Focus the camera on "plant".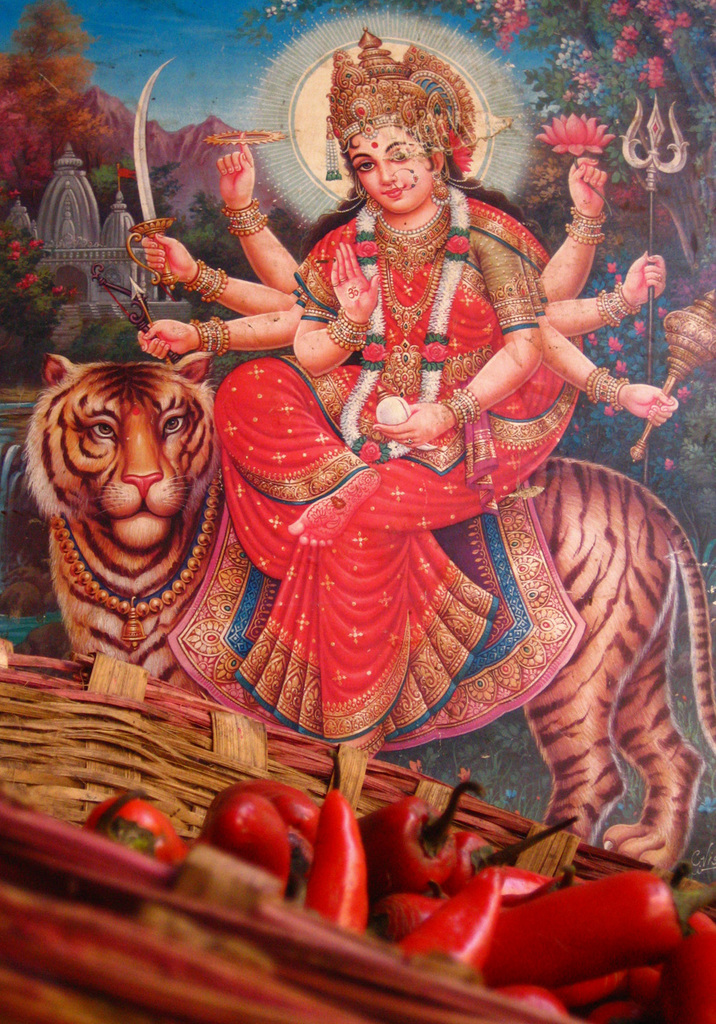
Focus region: l=438, t=0, r=715, b=322.
